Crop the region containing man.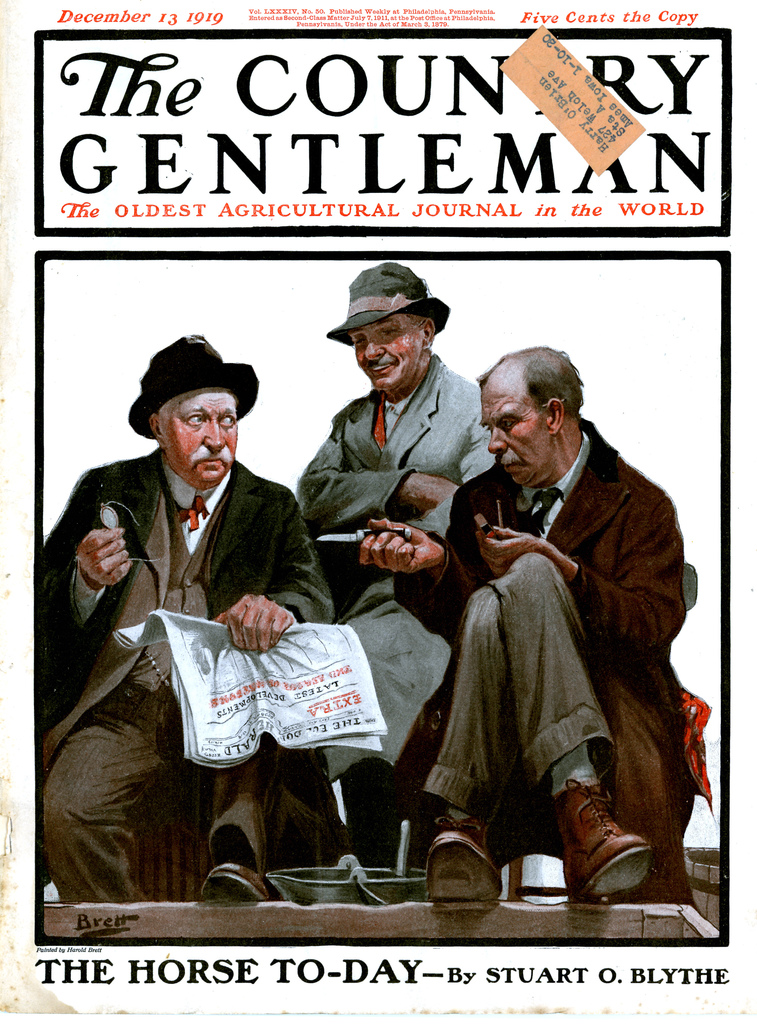
Crop region: left=421, top=355, right=707, bottom=896.
